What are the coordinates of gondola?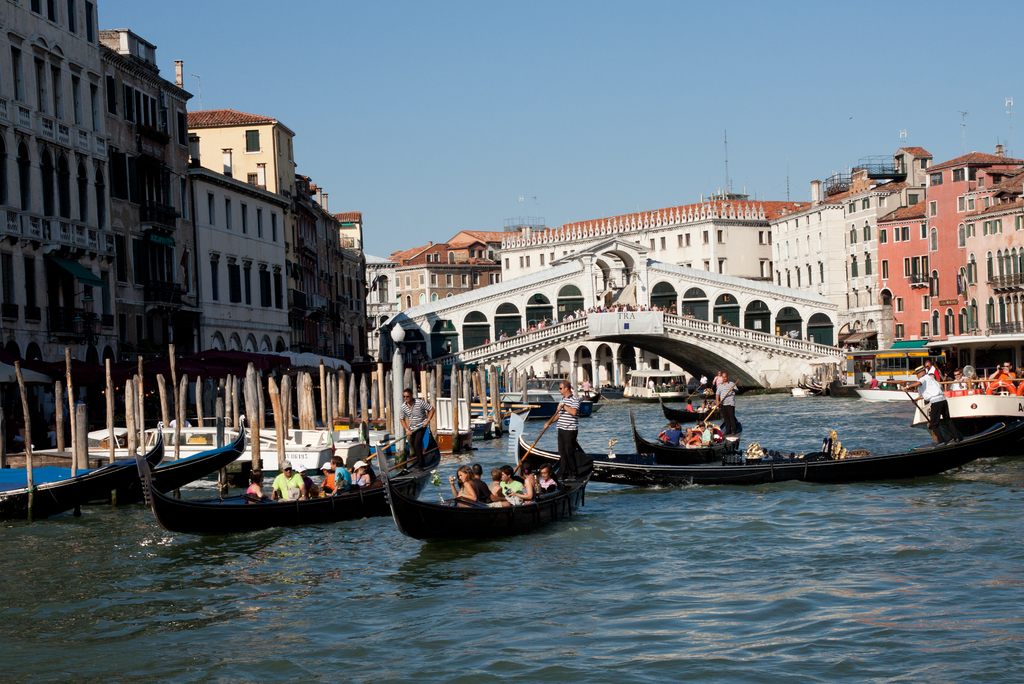
(x1=395, y1=444, x2=580, y2=547).
